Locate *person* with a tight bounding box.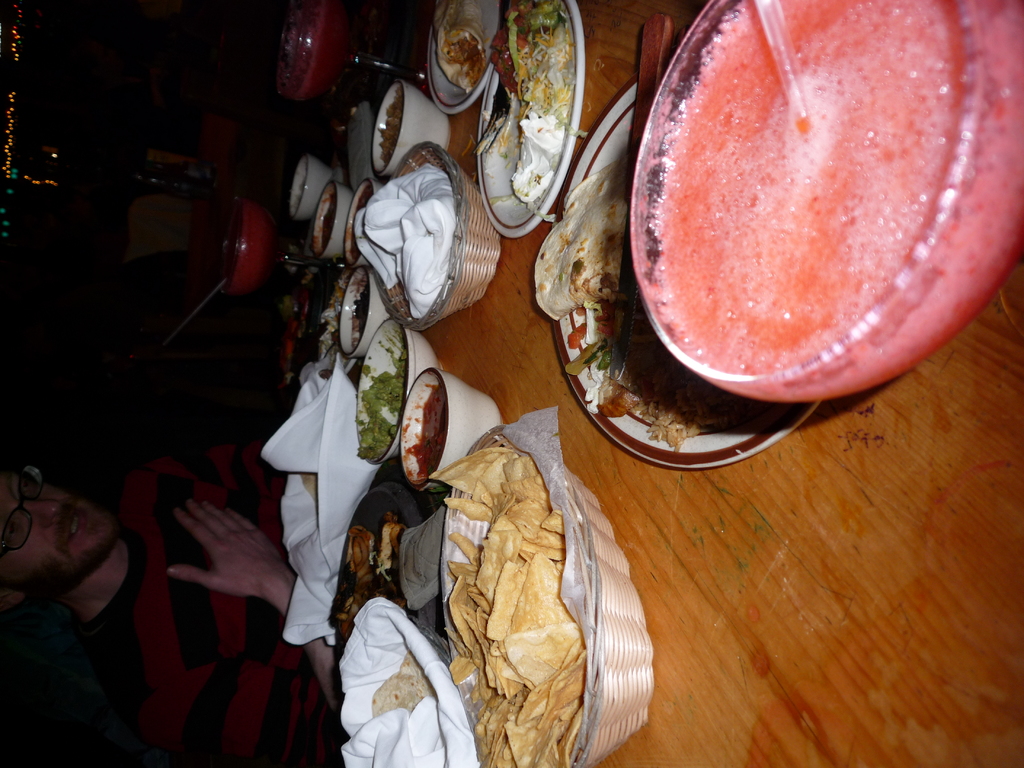
<bbox>1, 435, 346, 767</bbox>.
